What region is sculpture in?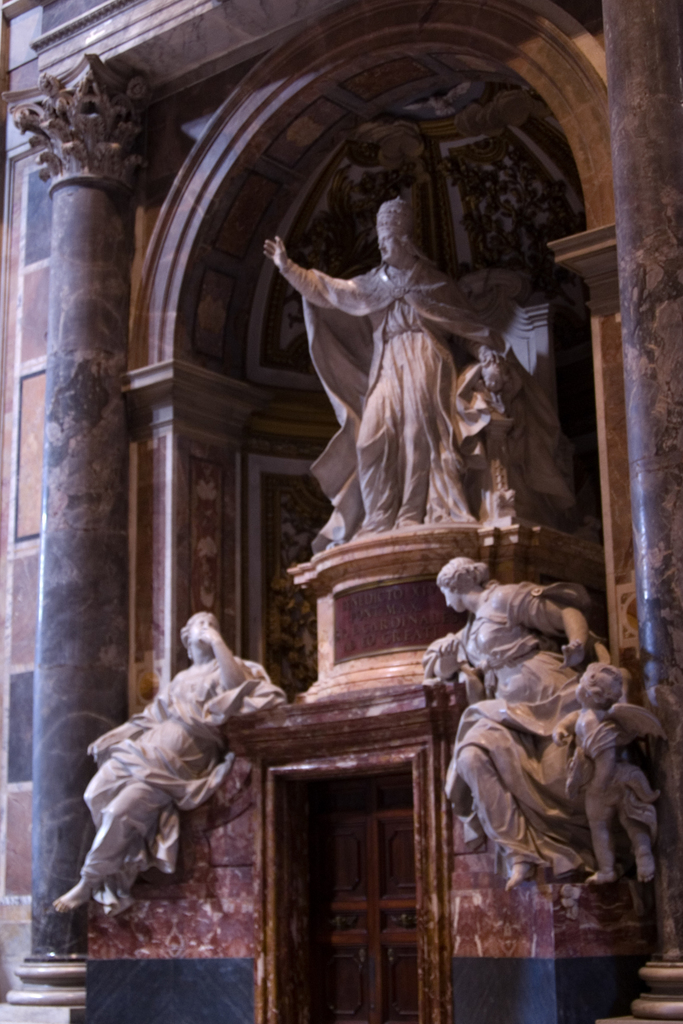
233 124 590 590.
